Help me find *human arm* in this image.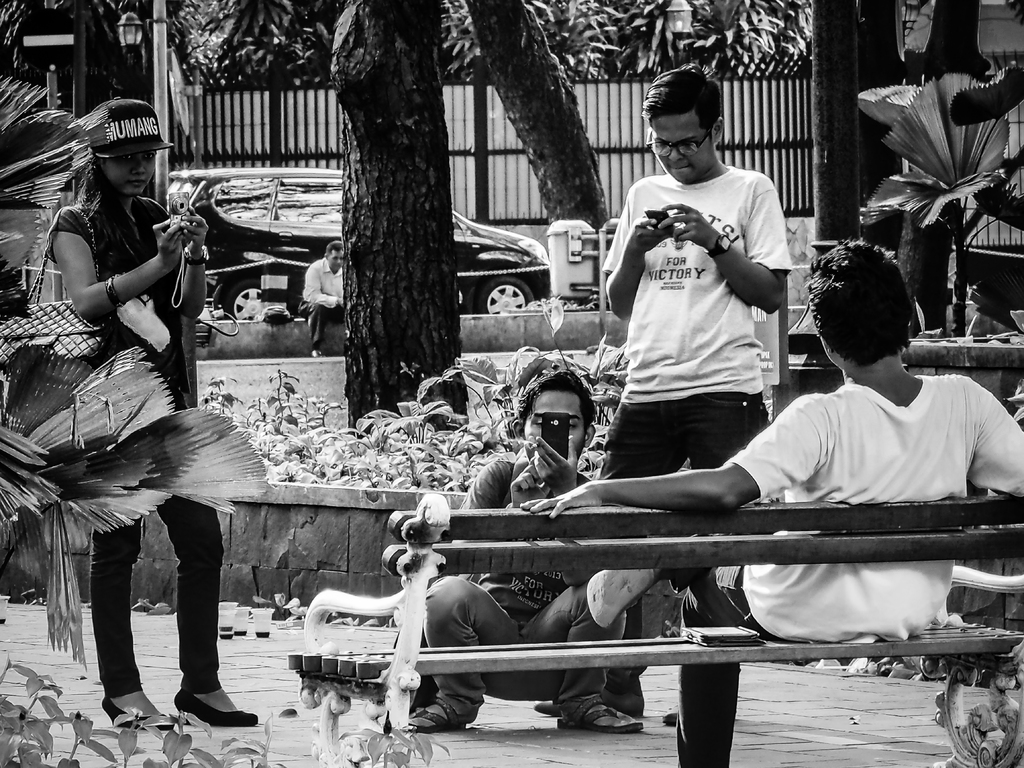
Found it: [left=654, top=165, right=800, bottom=316].
